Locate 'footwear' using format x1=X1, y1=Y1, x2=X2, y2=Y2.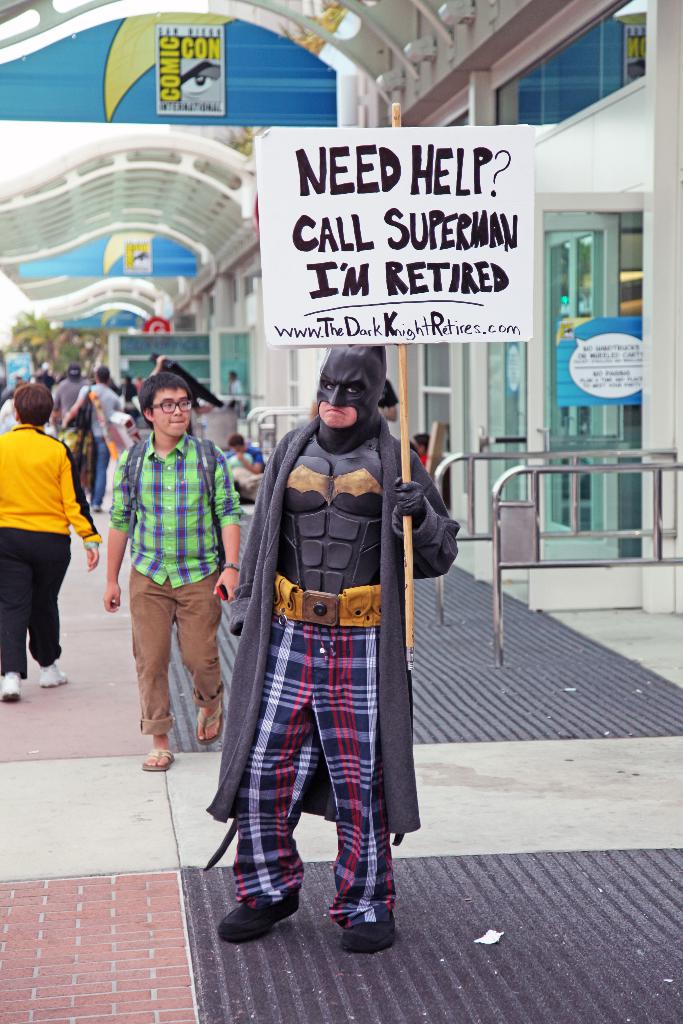
x1=345, y1=909, x2=397, y2=953.
